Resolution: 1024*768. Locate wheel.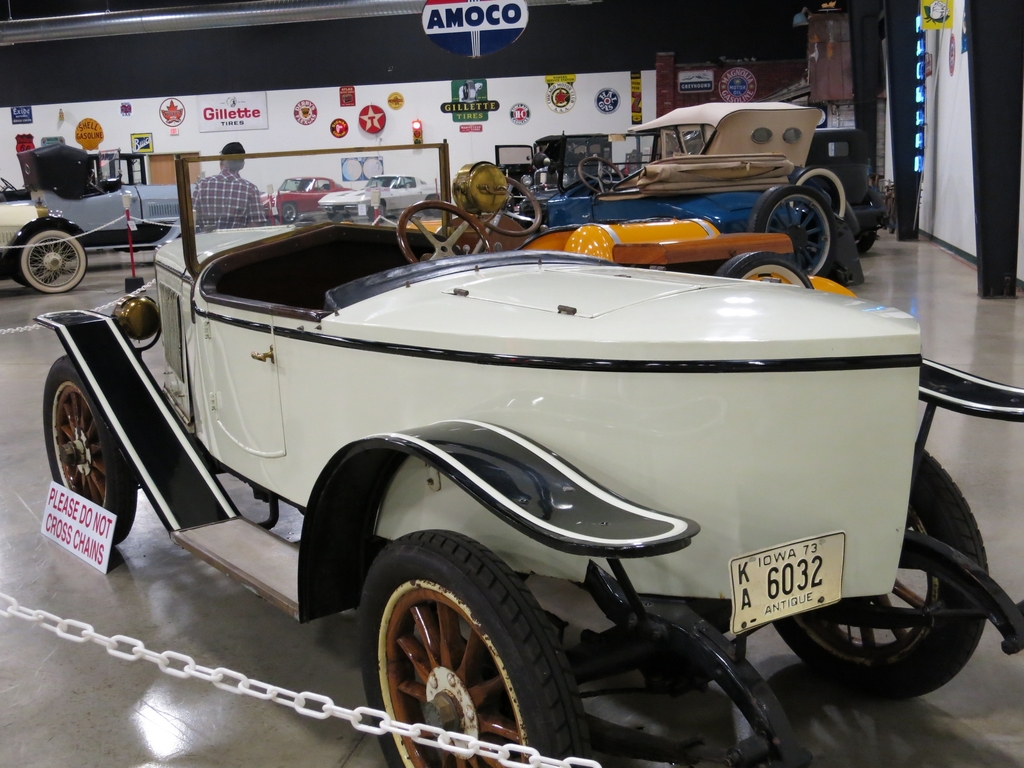
(44, 356, 137, 554).
